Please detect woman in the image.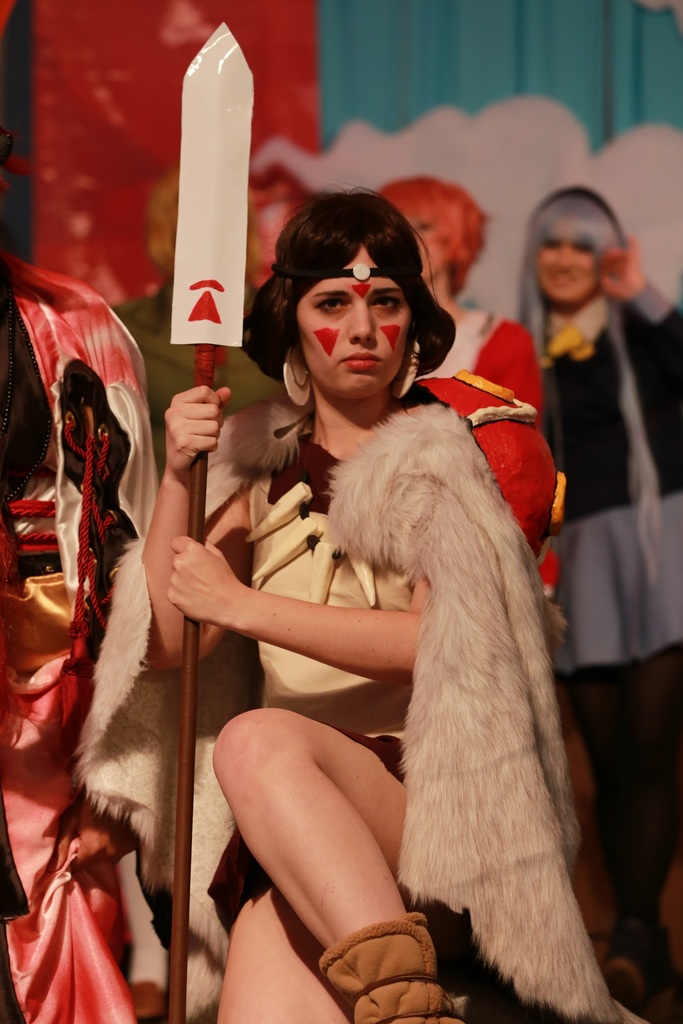
Rect(138, 179, 562, 1023).
